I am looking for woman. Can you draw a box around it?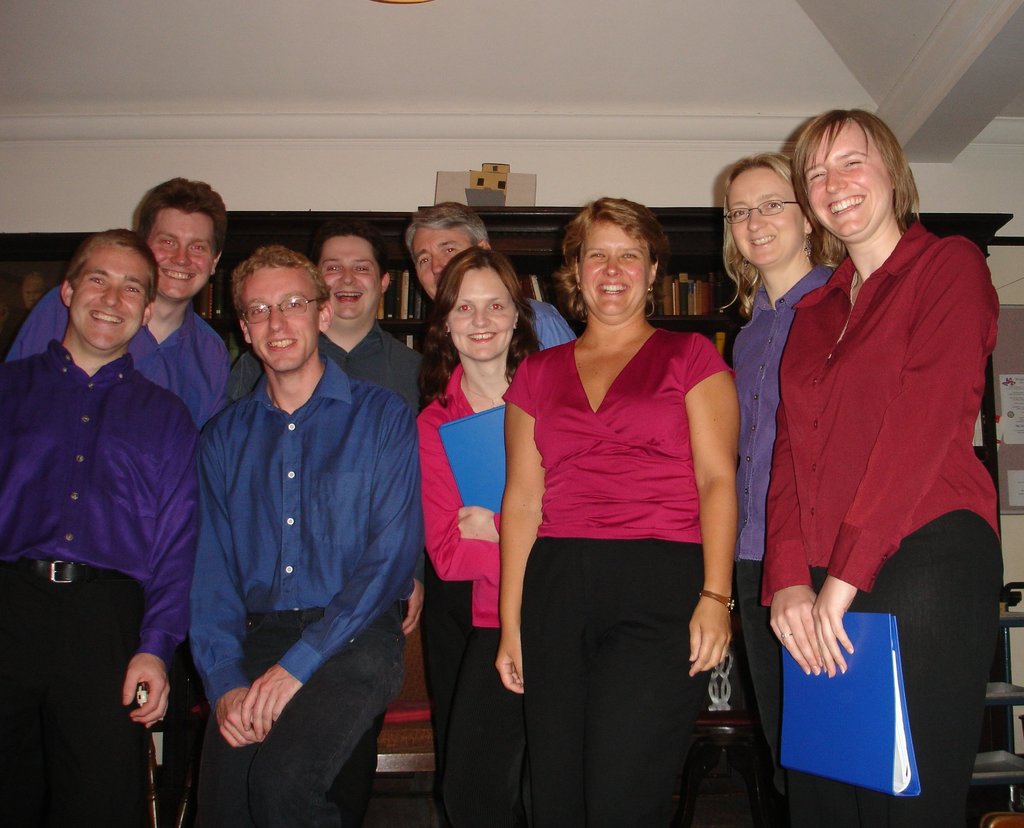
Sure, the bounding box is <region>503, 190, 759, 811</region>.
